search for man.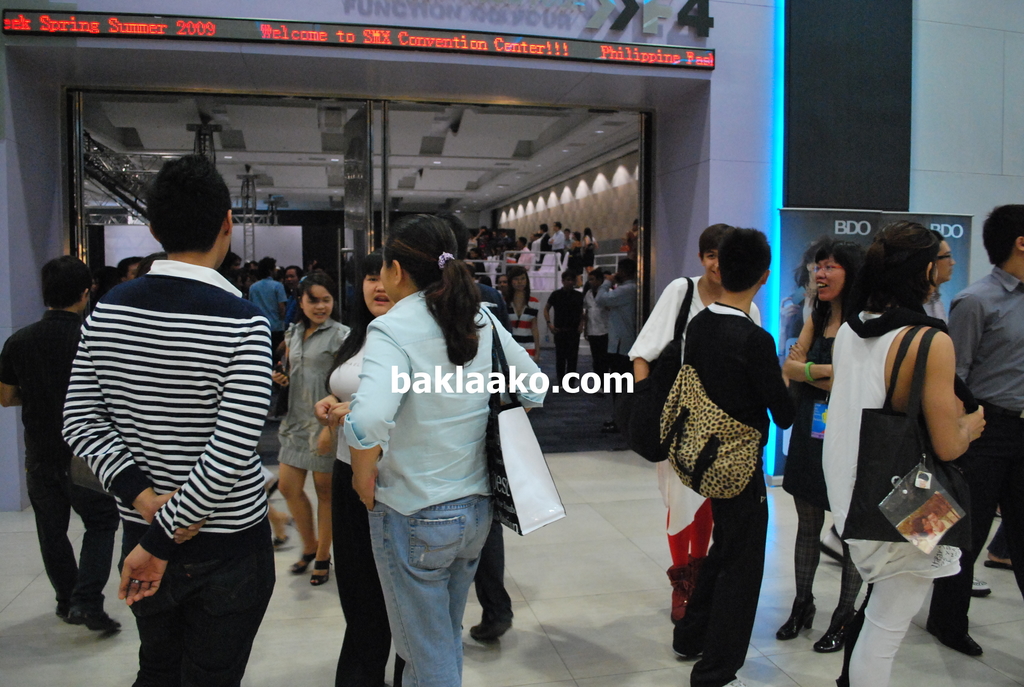
Found at rect(582, 269, 611, 374).
